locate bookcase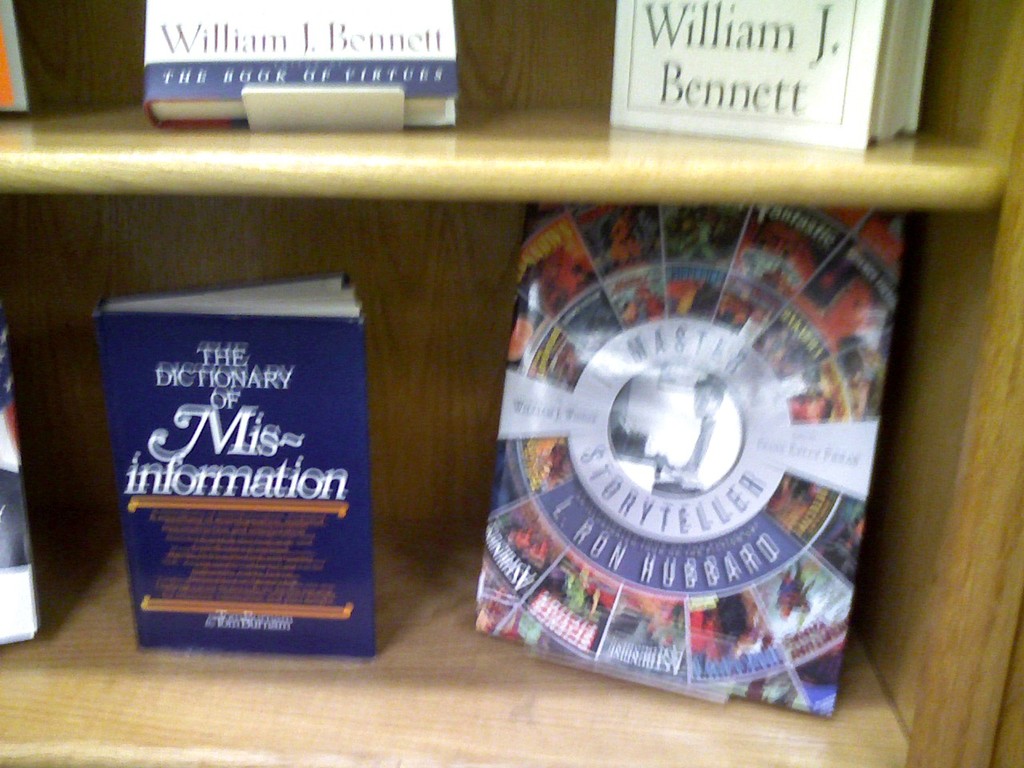
pyautogui.locateOnScreen(0, 0, 1023, 767)
